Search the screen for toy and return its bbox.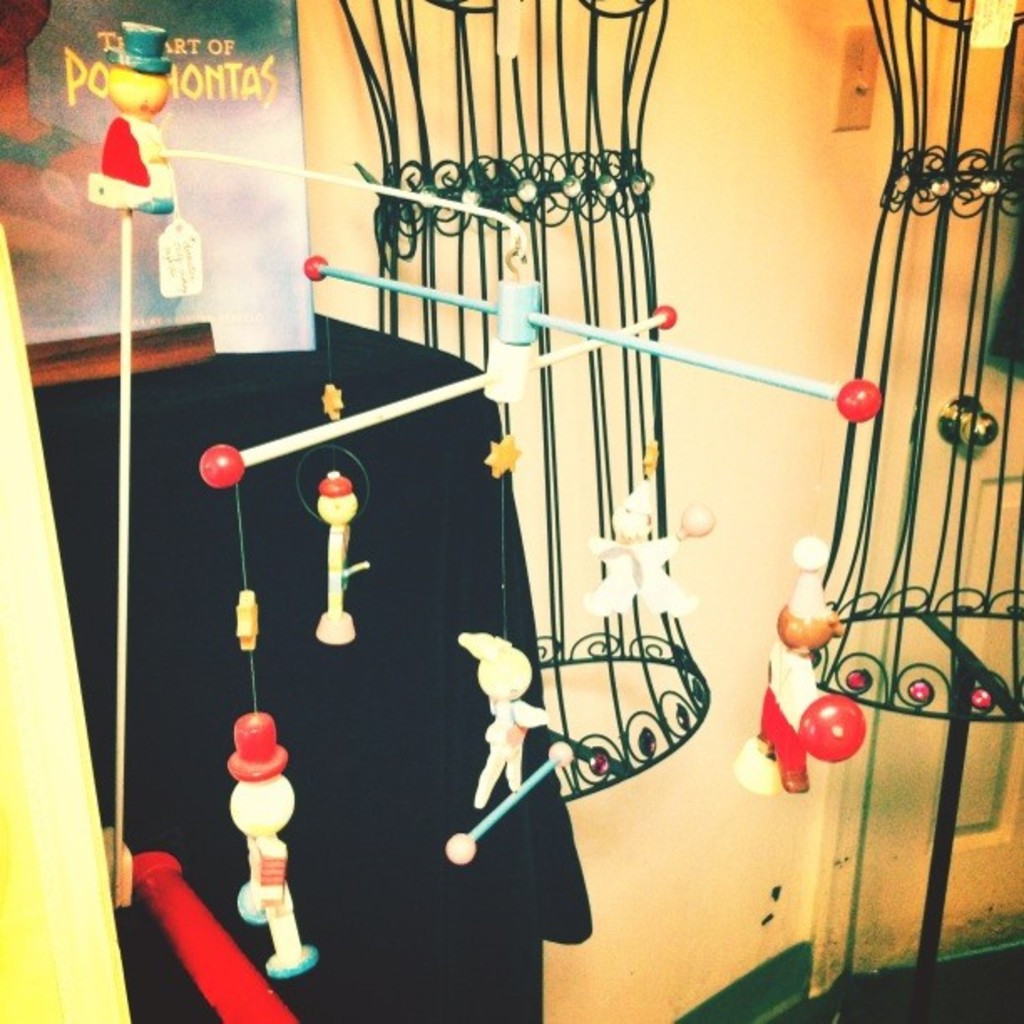
Found: pyautogui.locateOnScreen(311, 472, 368, 651).
